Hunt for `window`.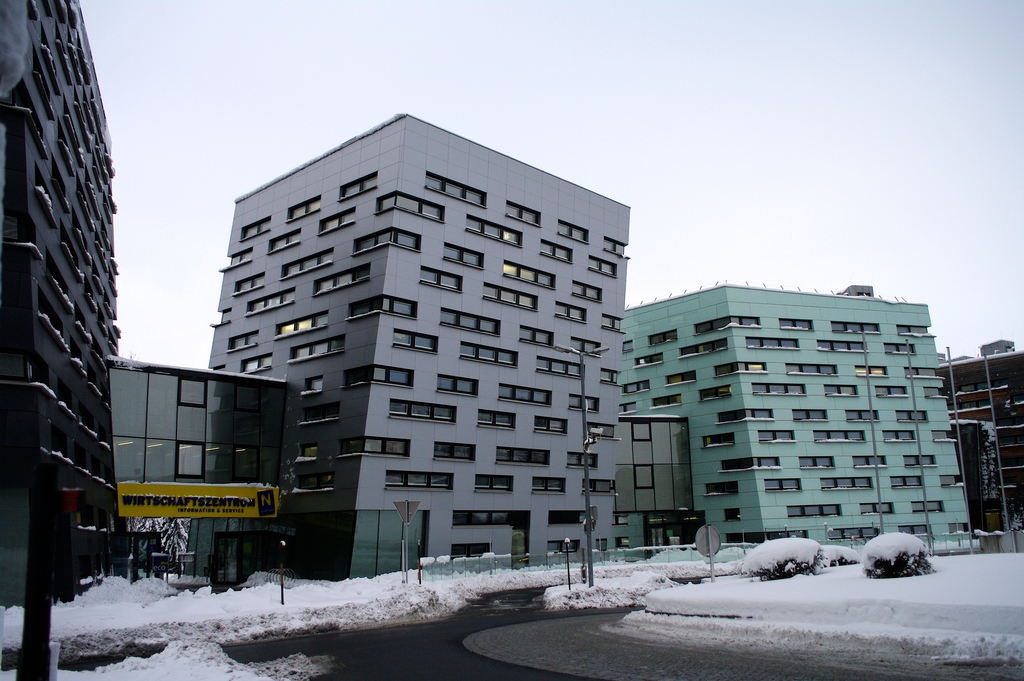
Hunted down at locate(479, 411, 516, 433).
